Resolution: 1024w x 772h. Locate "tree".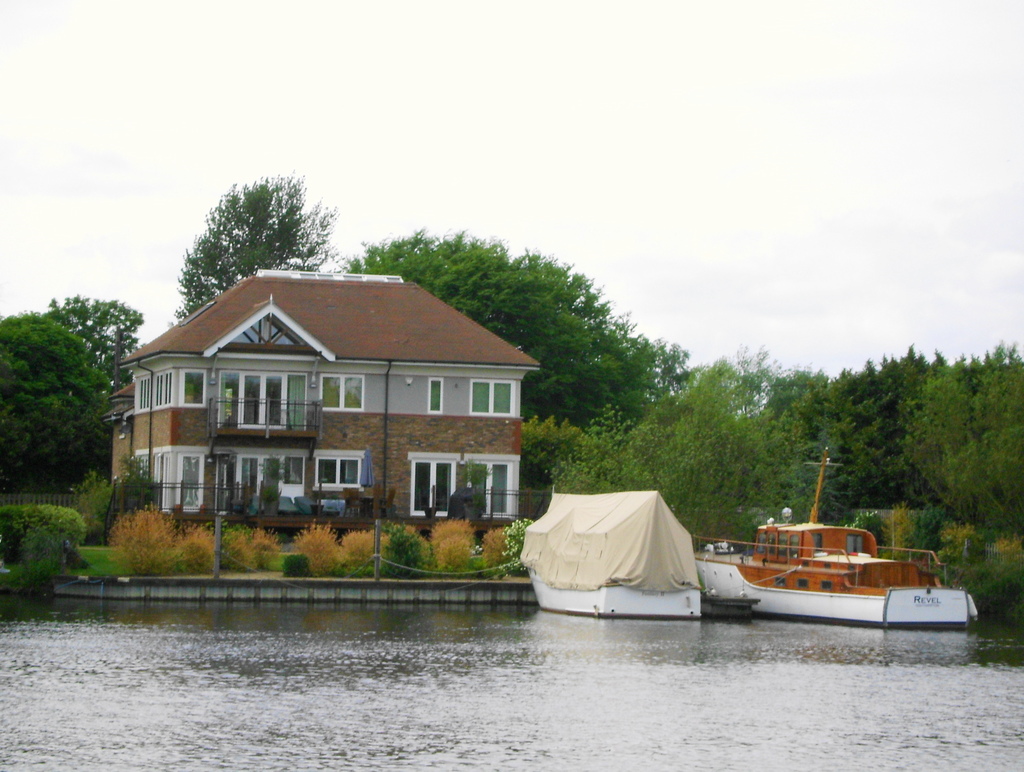
left=698, top=338, right=784, bottom=422.
